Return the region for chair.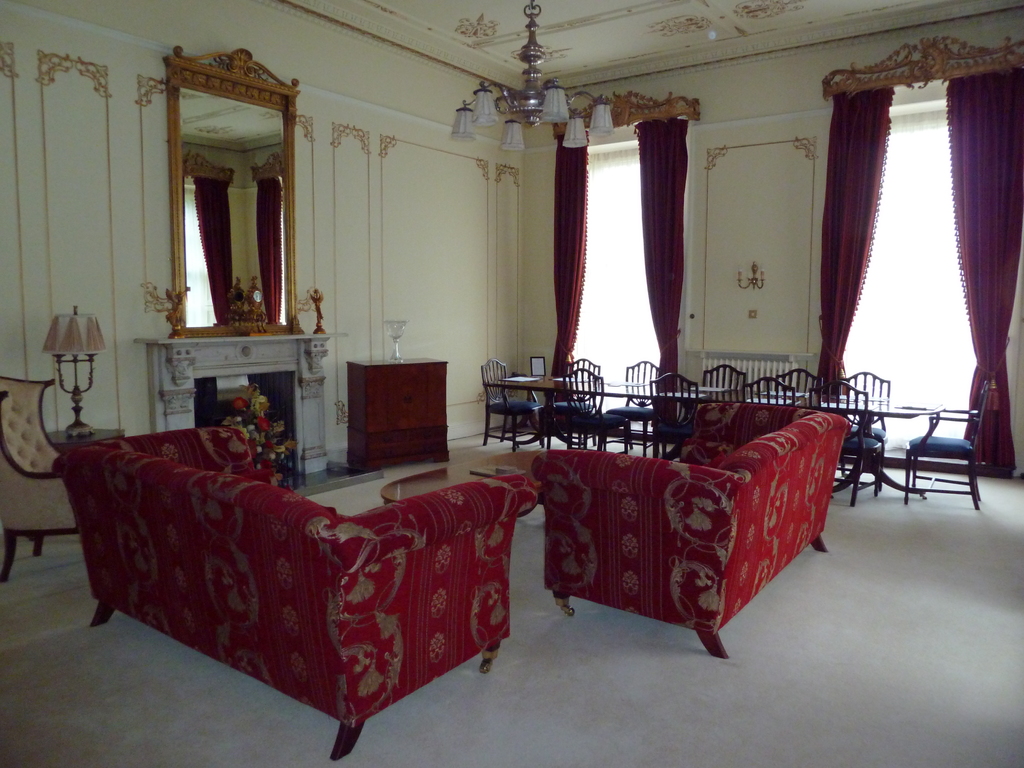
(left=782, top=365, right=823, bottom=420).
